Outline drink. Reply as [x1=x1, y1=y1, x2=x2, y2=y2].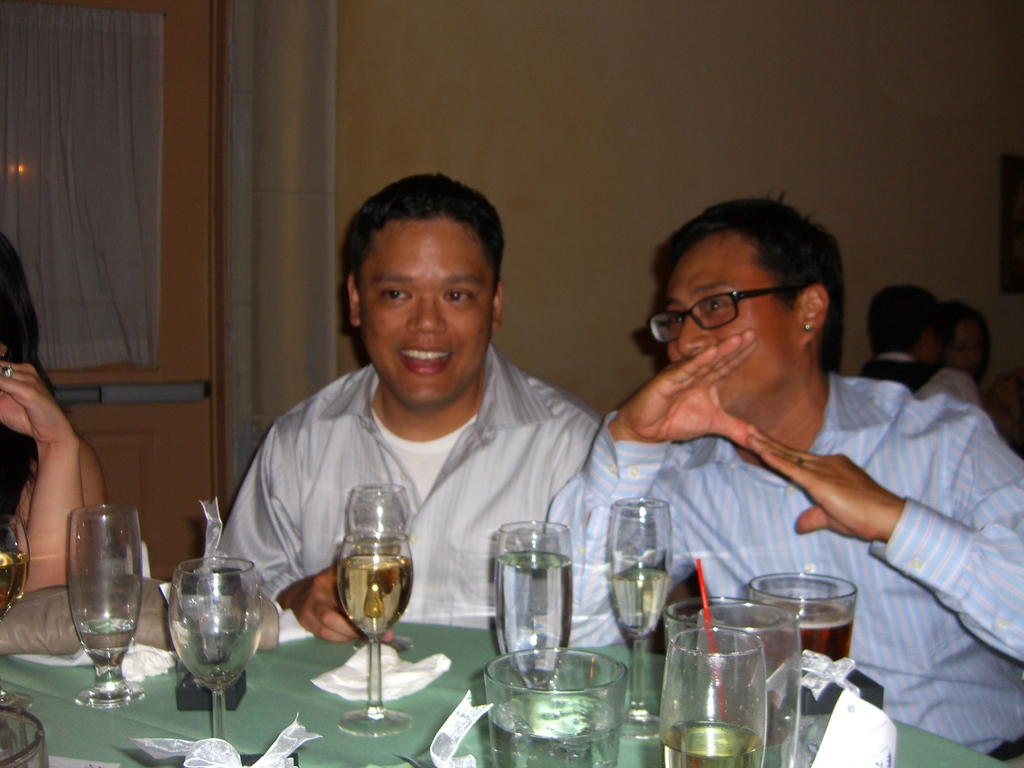
[x1=71, y1=499, x2=143, y2=701].
